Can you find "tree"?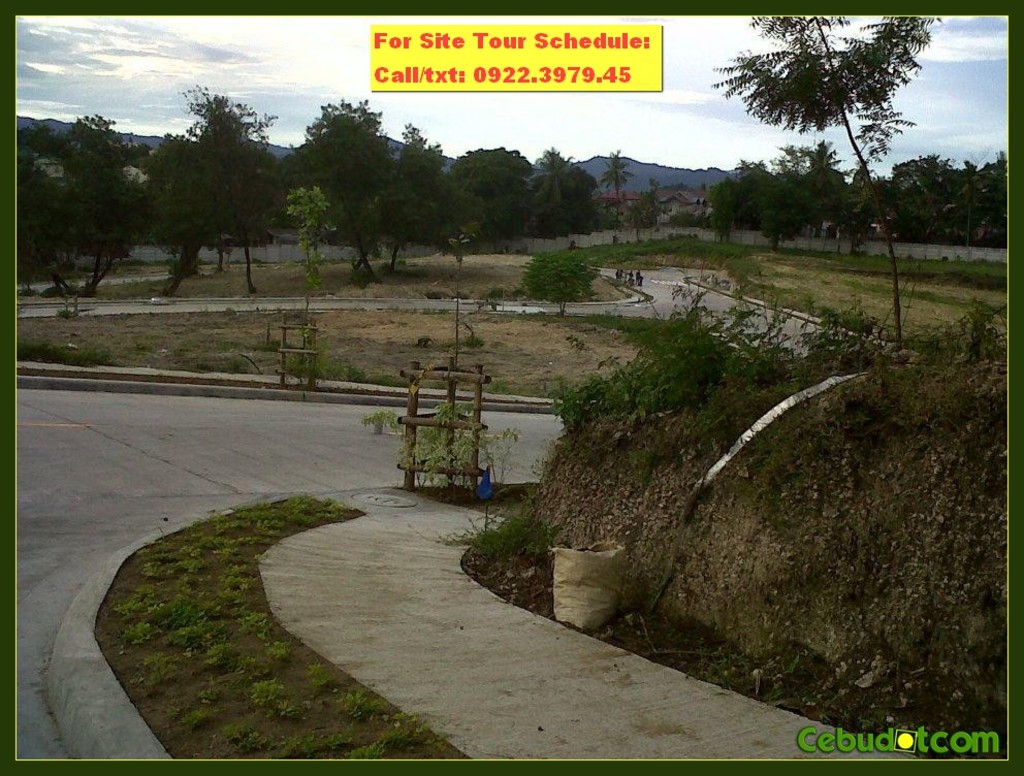
Yes, bounding box: crop(710, 13, 931, 366).
